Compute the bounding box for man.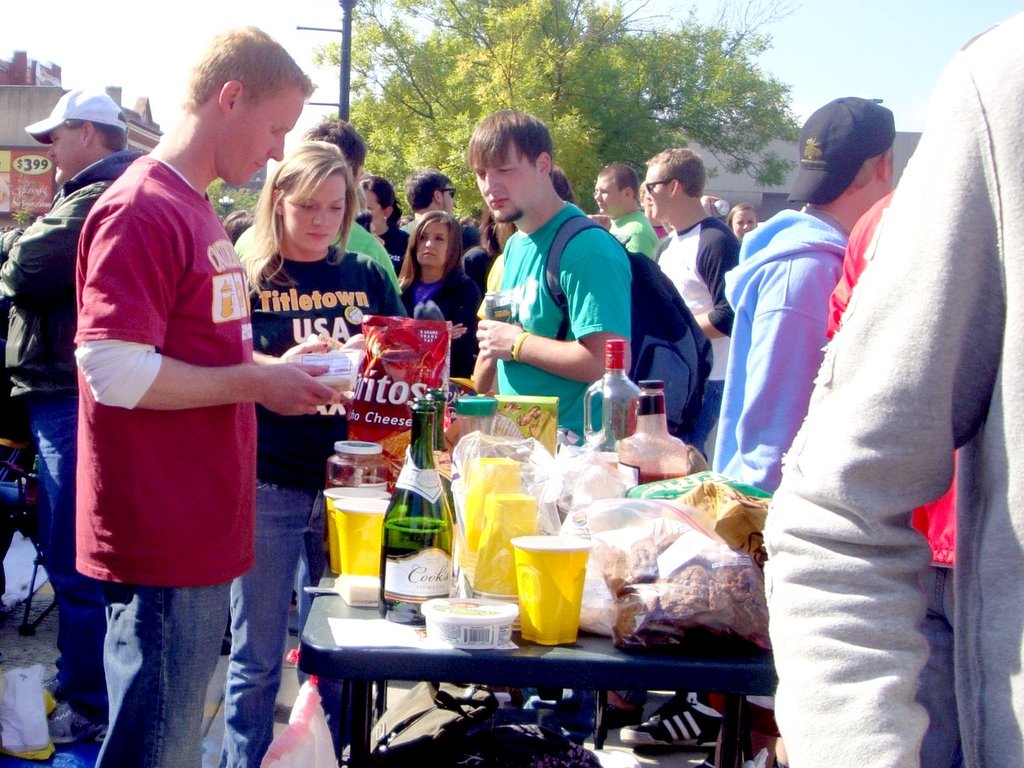
detection(229, 113, 411, 313).
